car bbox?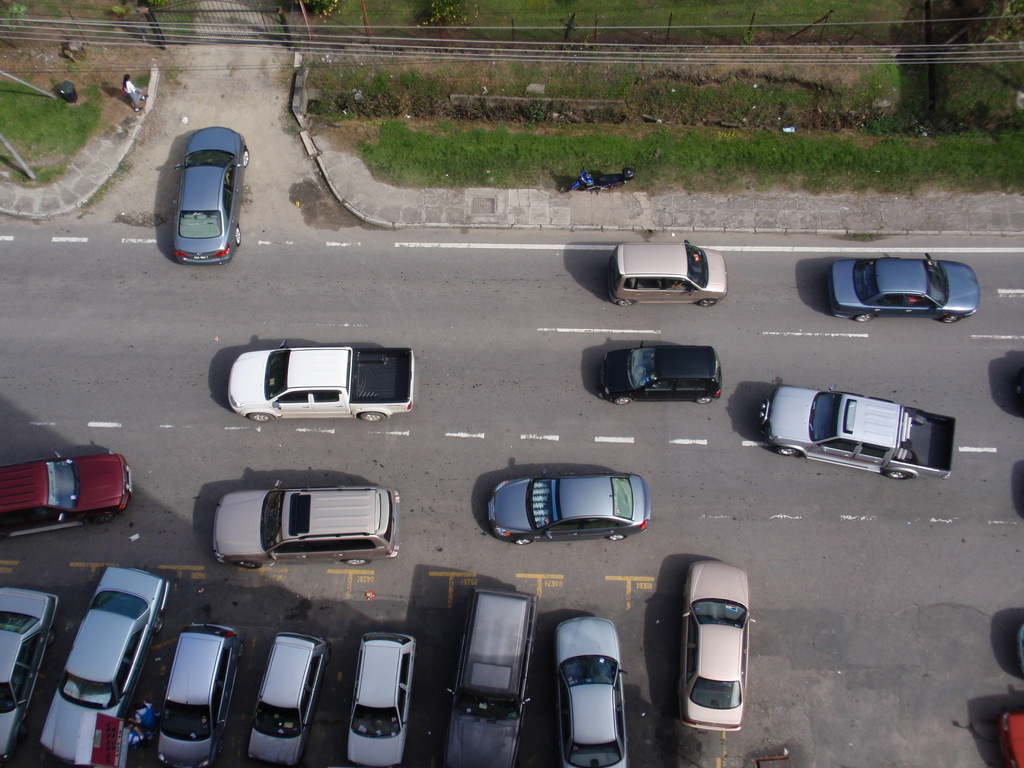
l=483, t=468, r=654, b=548
